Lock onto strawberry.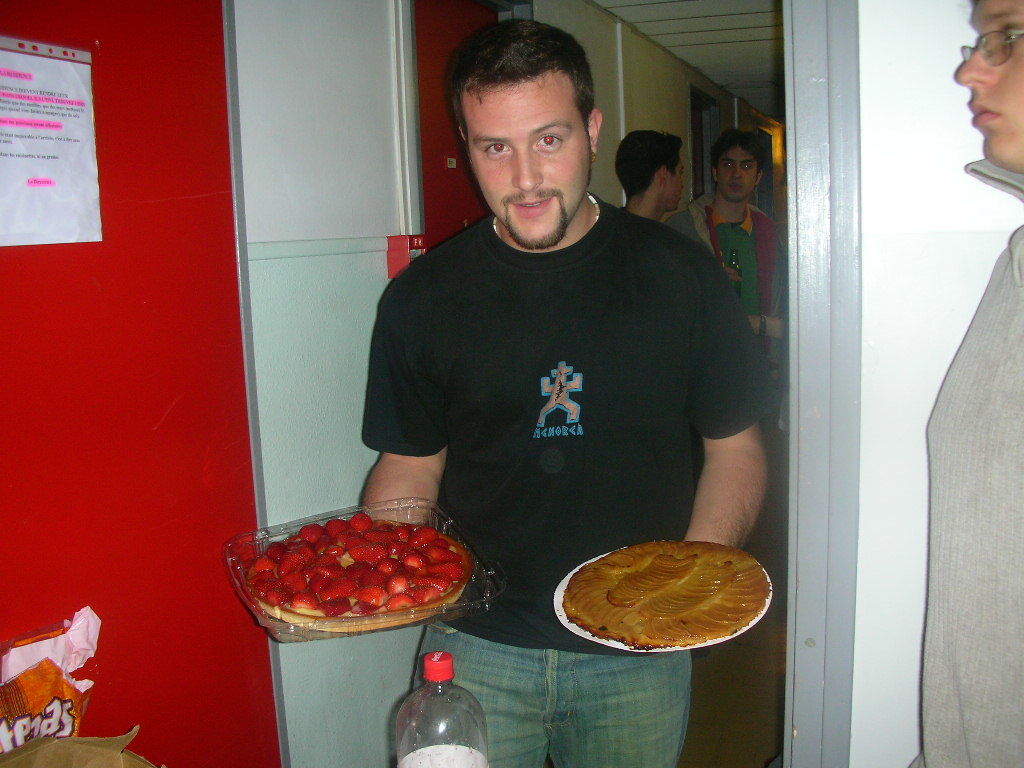
Locked: x1=244 y1=546 x2=275 y2=583.
